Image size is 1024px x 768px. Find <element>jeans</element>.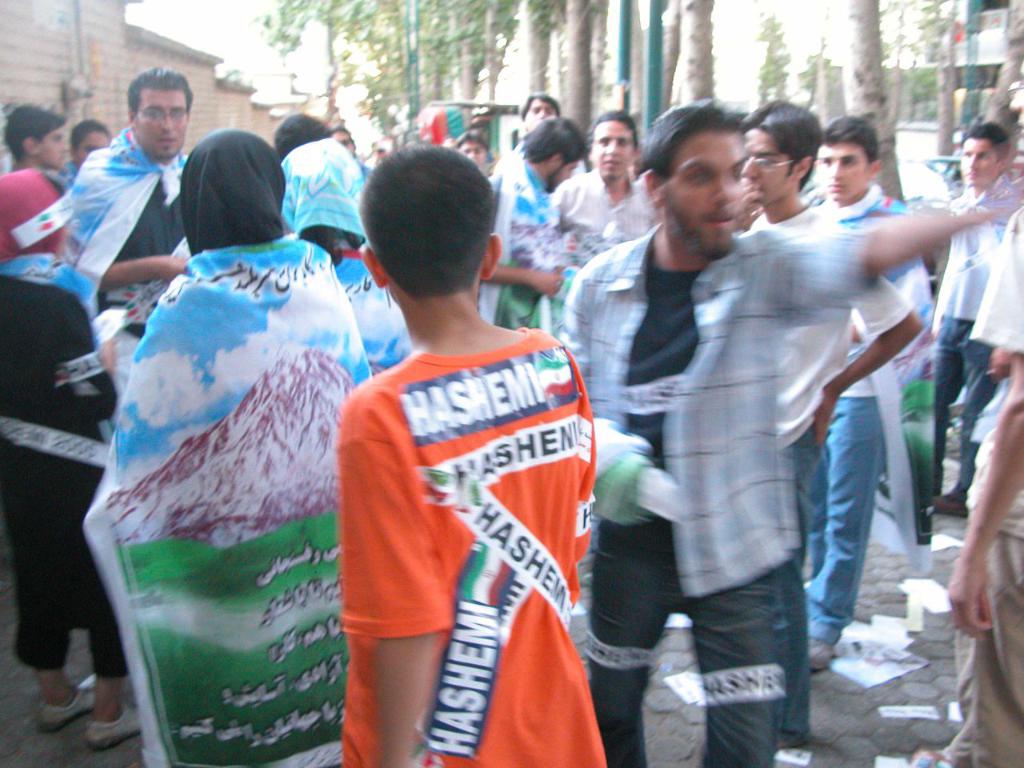
l=939, t=306, r=995, b=502.
